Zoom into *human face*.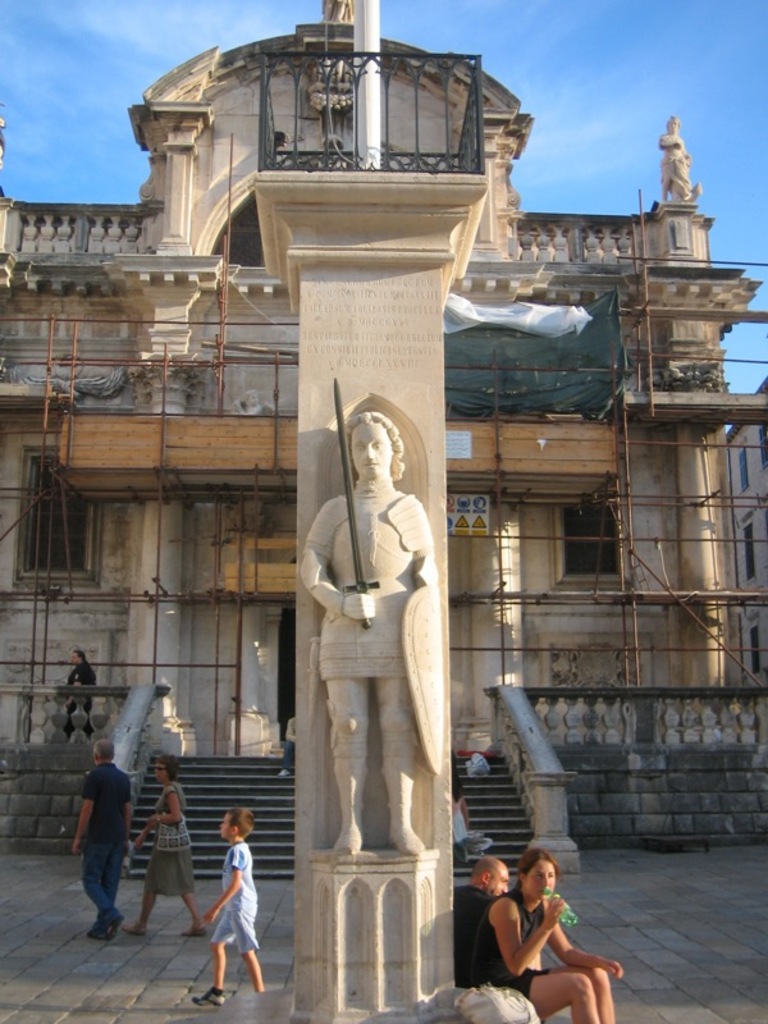
Zoom target: 156/762/164/780.
